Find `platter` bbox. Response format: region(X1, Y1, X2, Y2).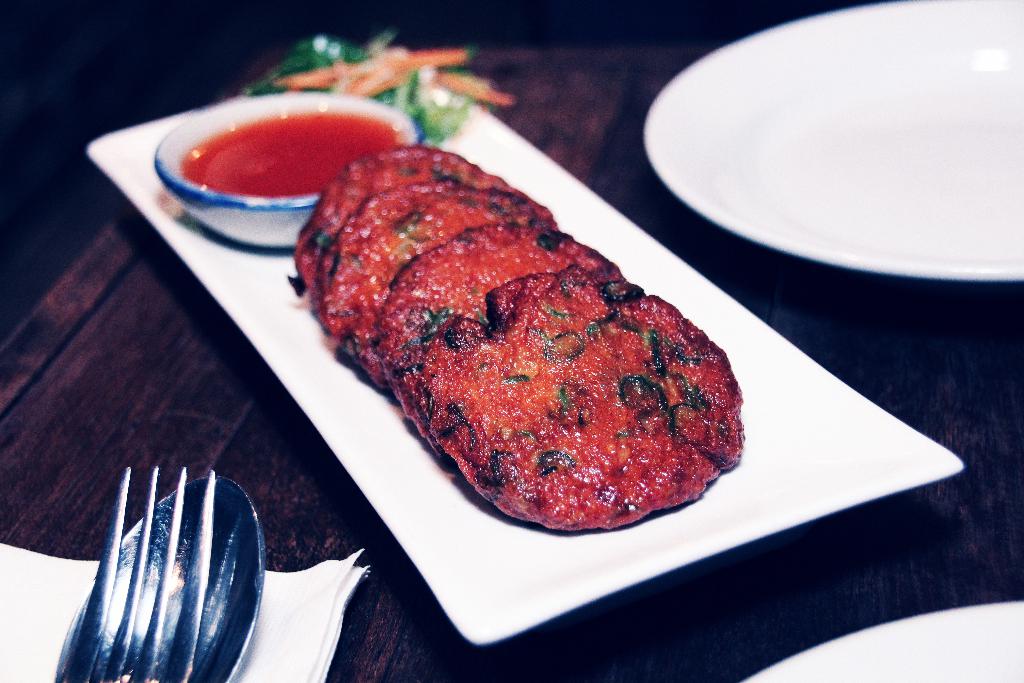
region(744, 604, 1023, 682).
